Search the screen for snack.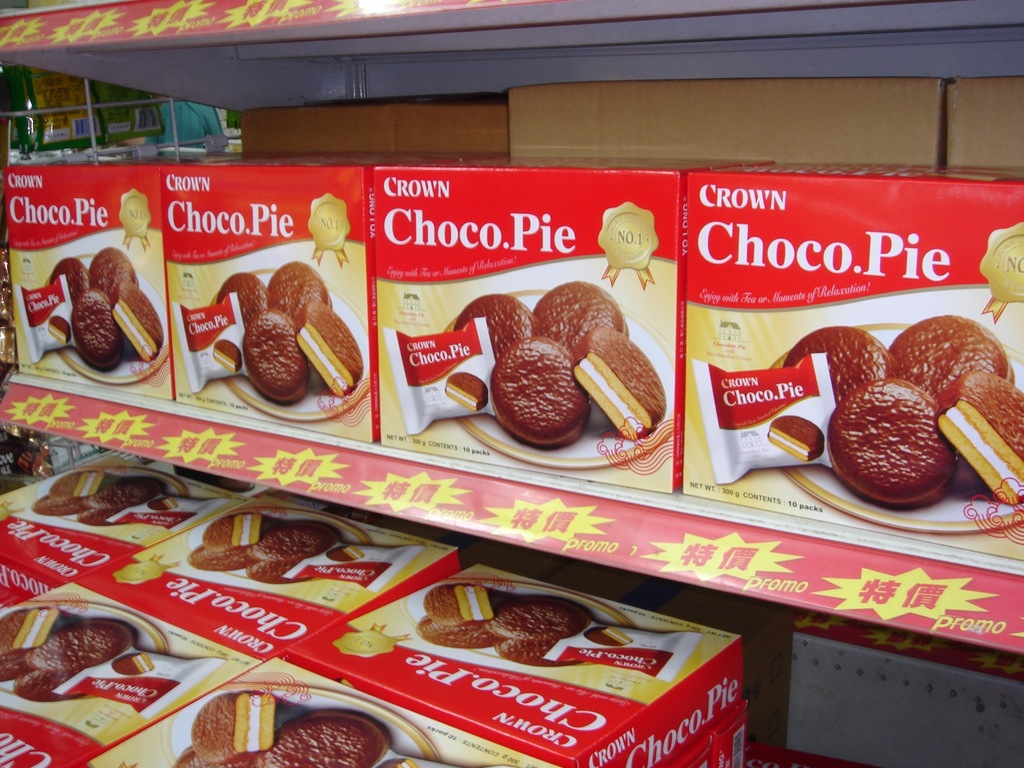
Found at crop(147, 495, 175, 513).
